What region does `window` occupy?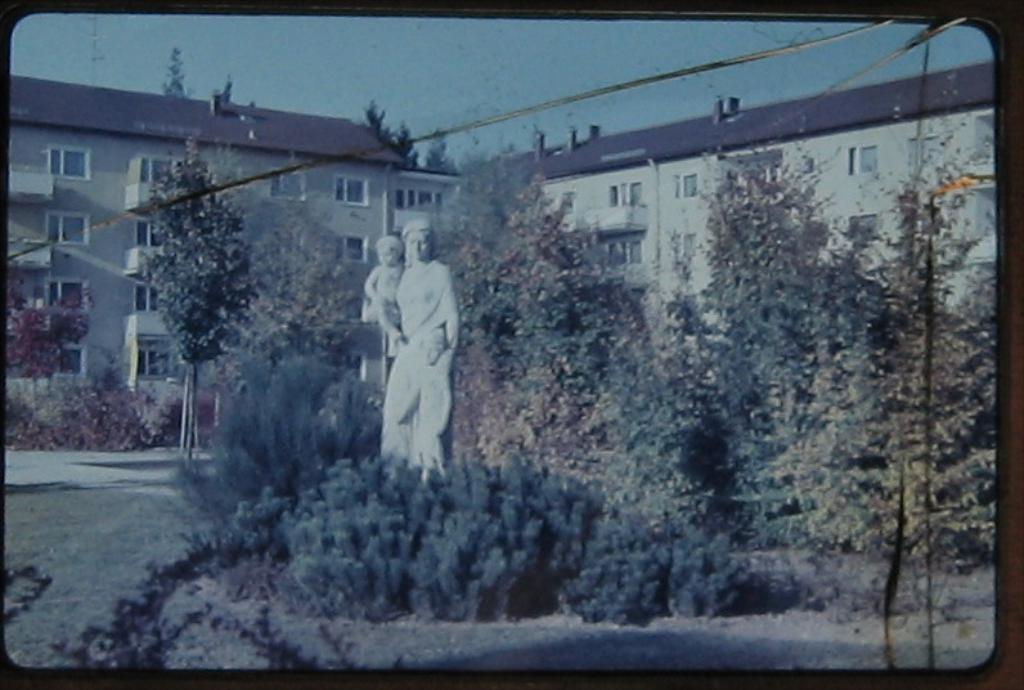
Rect(338, 353, 364, 387).
